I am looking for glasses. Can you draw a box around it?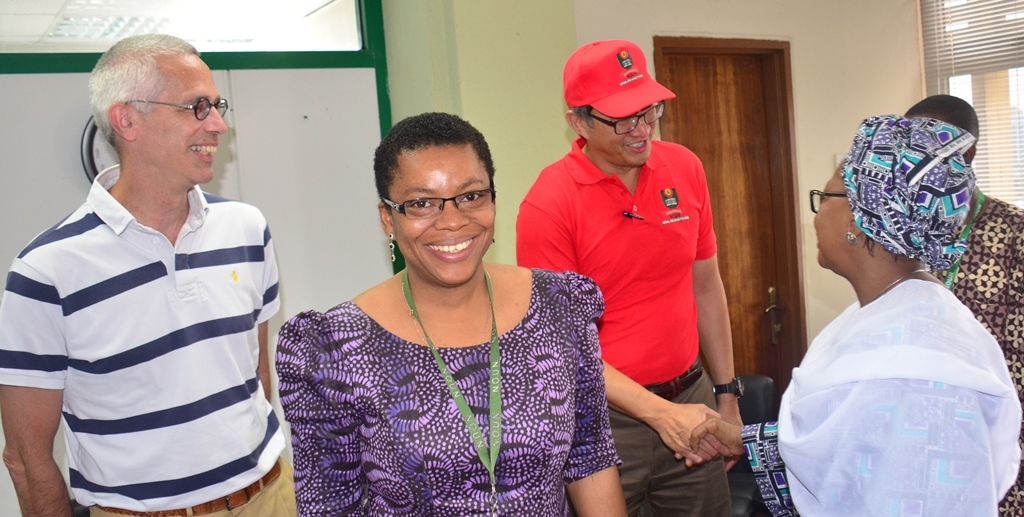
Sure, the bounding box is {"x1": 124, "y1": 88, "x2": 232, "y2": 124}.
